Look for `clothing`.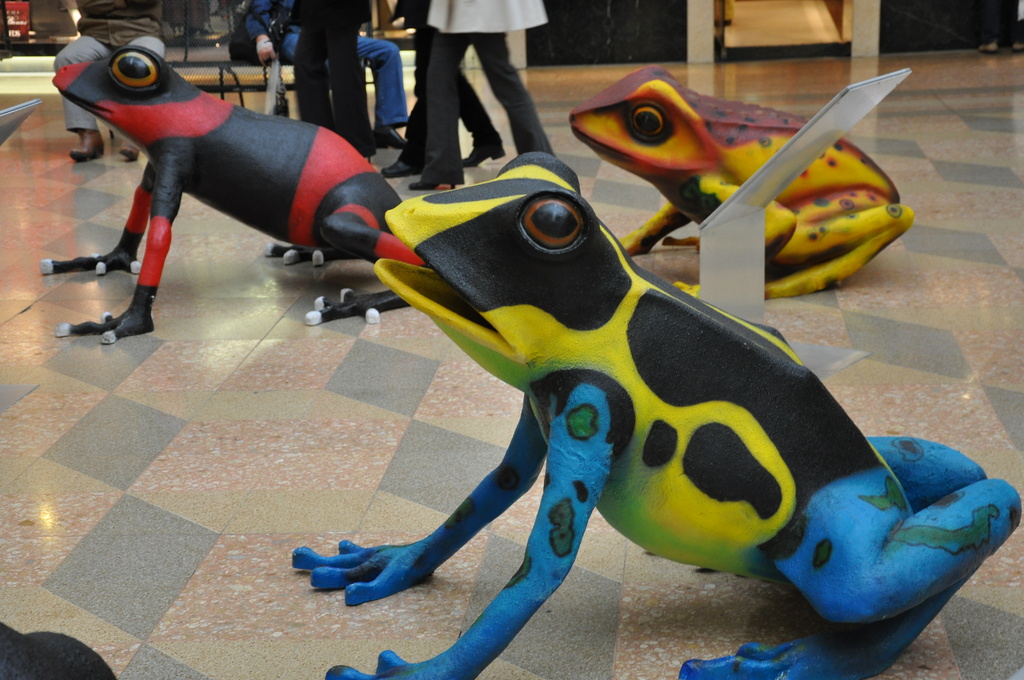
Found: (46,0,171,128).
